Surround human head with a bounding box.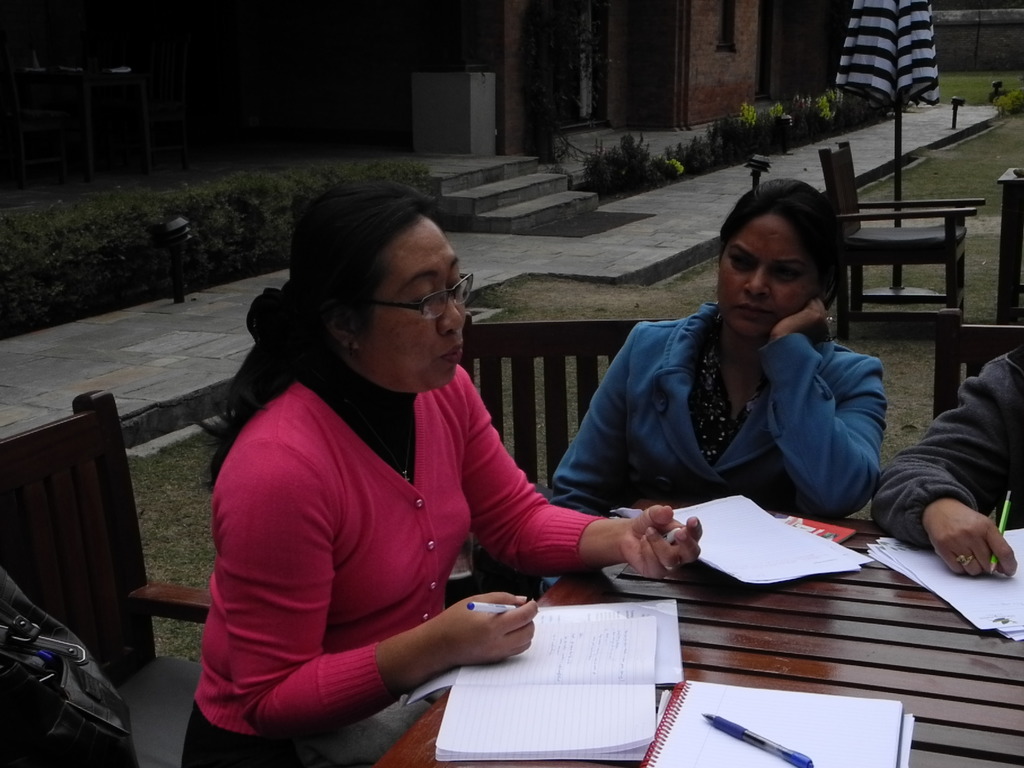
BBox(283, 180, 477, 396).
